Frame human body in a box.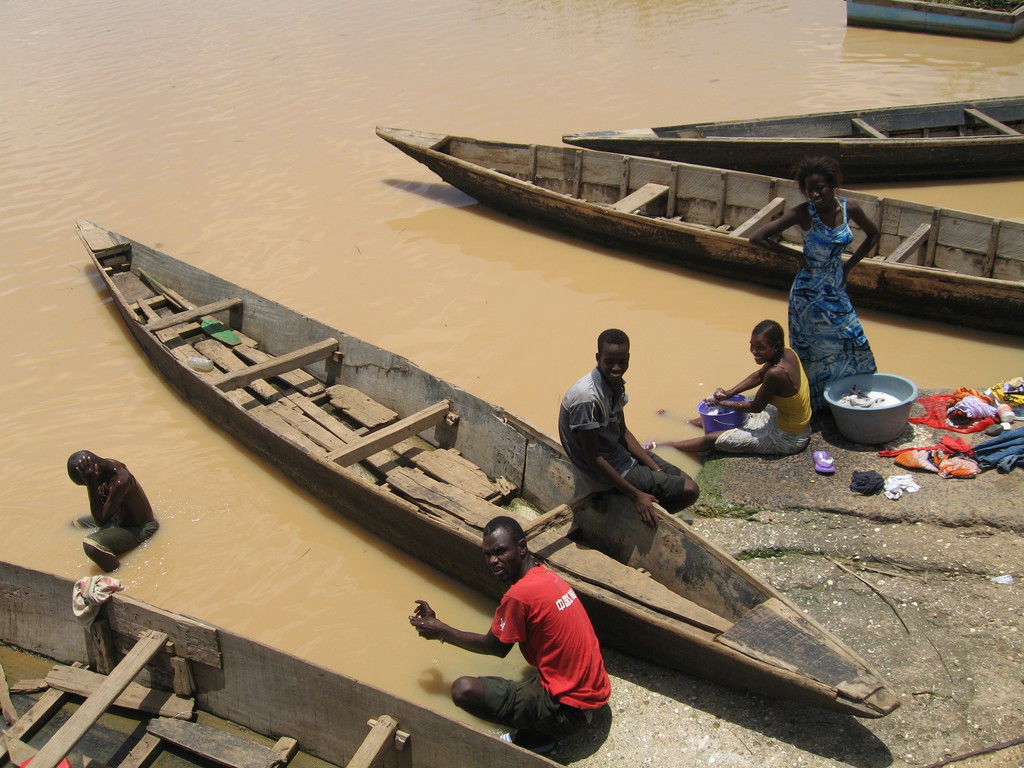
<bbox>782, 156, 884, 415</bbox>.
